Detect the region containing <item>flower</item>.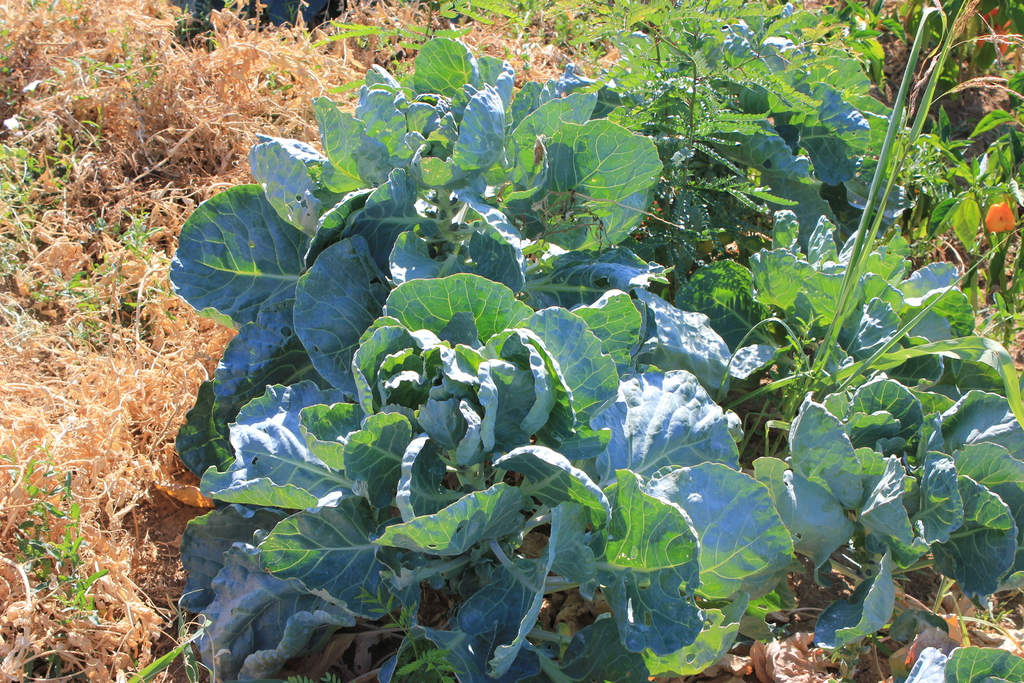
(x1=986, y1=197, x2=1009, y2=229).
